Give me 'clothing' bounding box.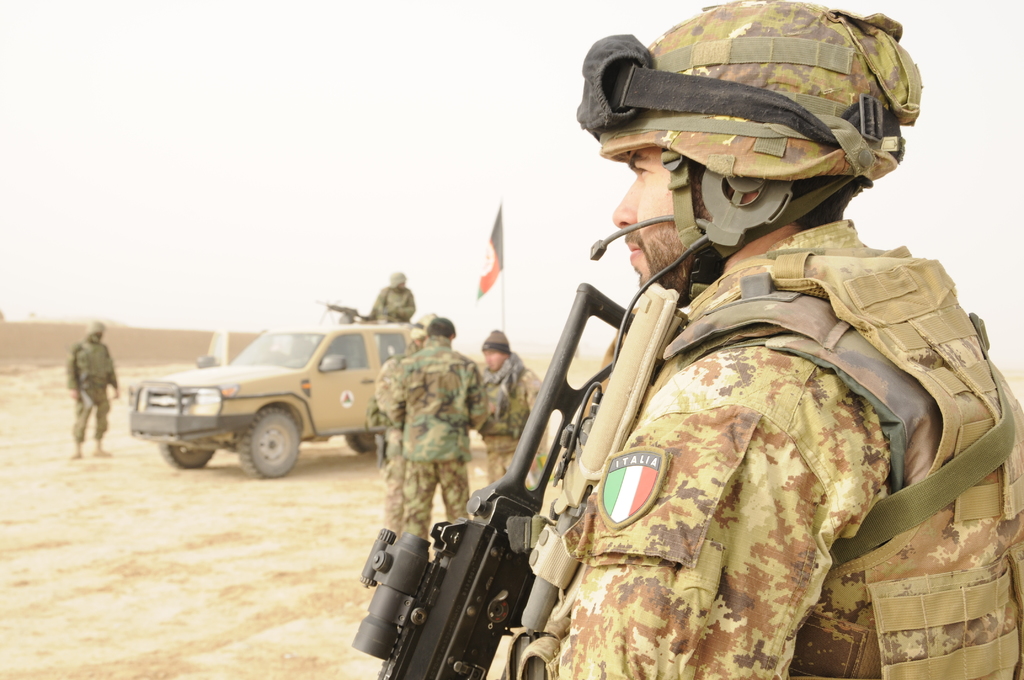
BBox(376, 341, 420, 515).
